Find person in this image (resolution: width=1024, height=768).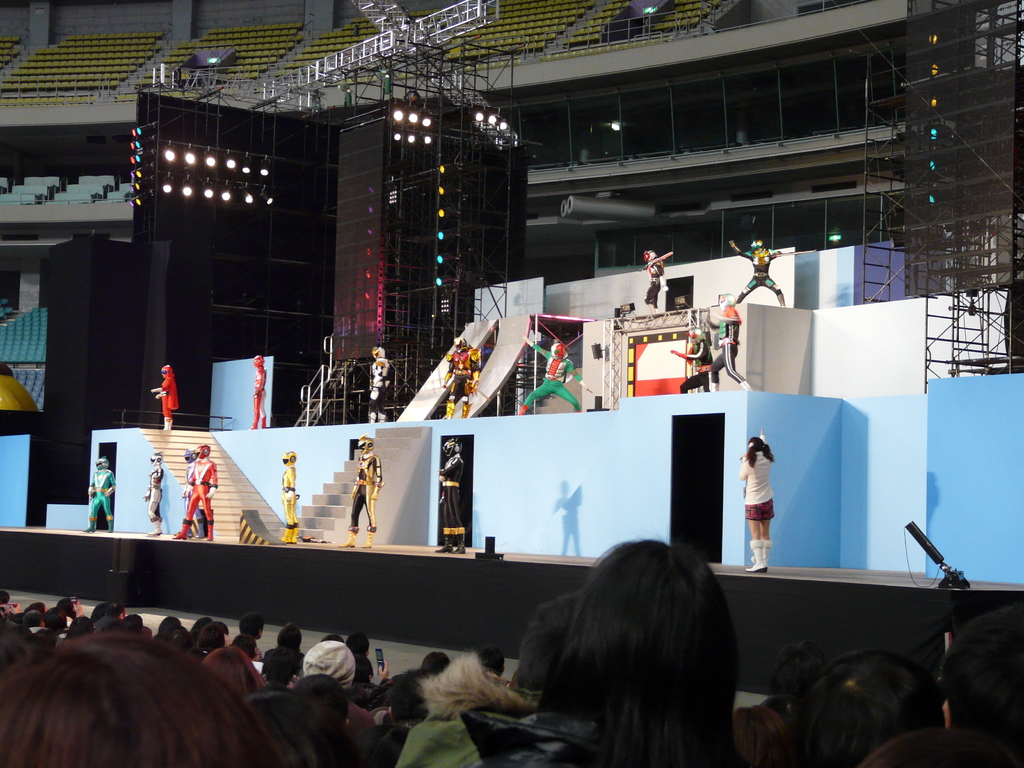
locate(84, 455, 116, 534).
